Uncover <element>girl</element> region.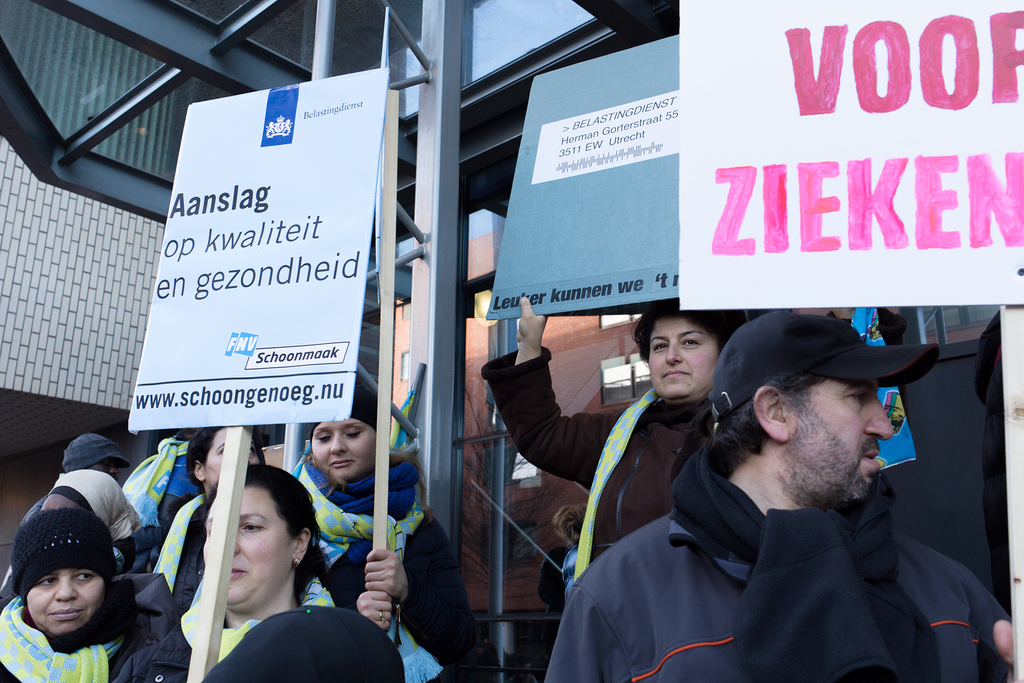
Uncovered: bbox=[124, 461, 388, 682].
